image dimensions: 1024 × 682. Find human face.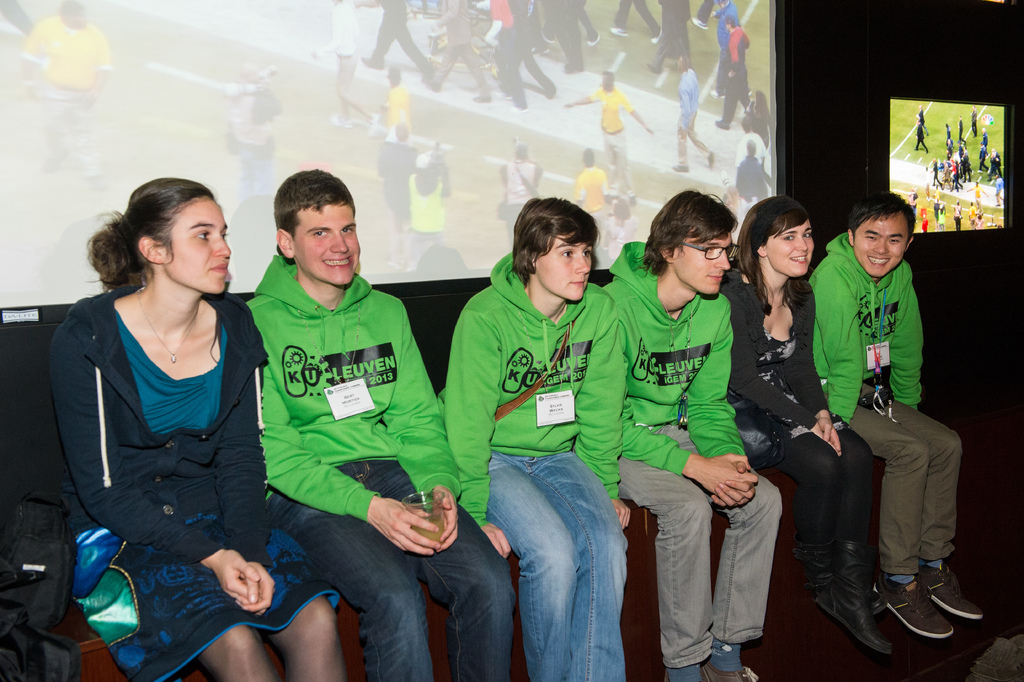
[294,202,359,290].
